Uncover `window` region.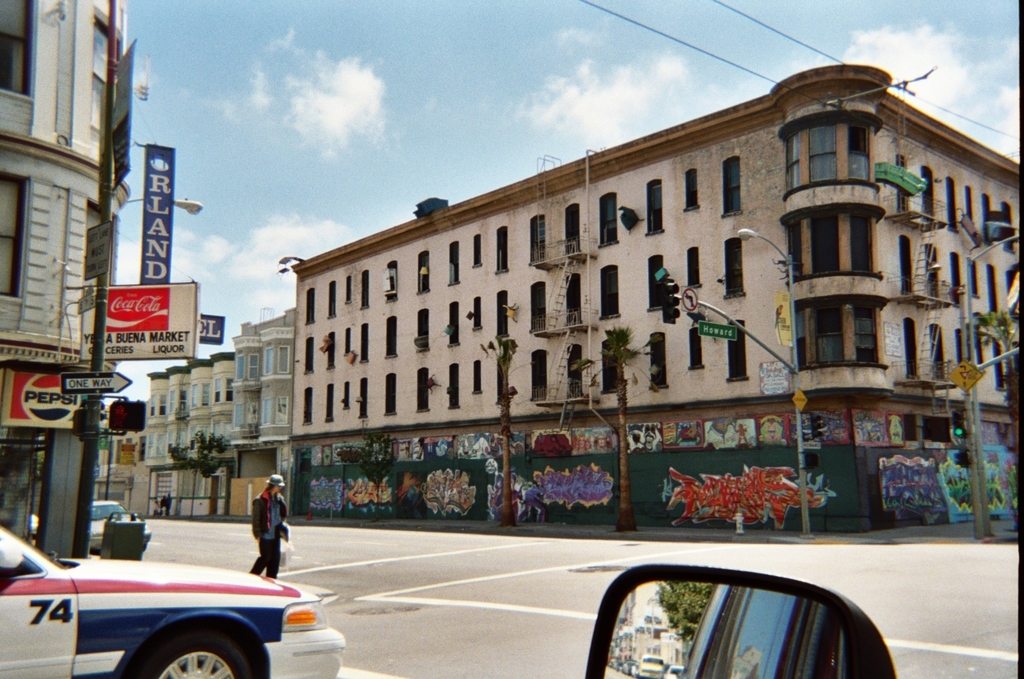
Uncovered: box(720, 237, 749, 295).
